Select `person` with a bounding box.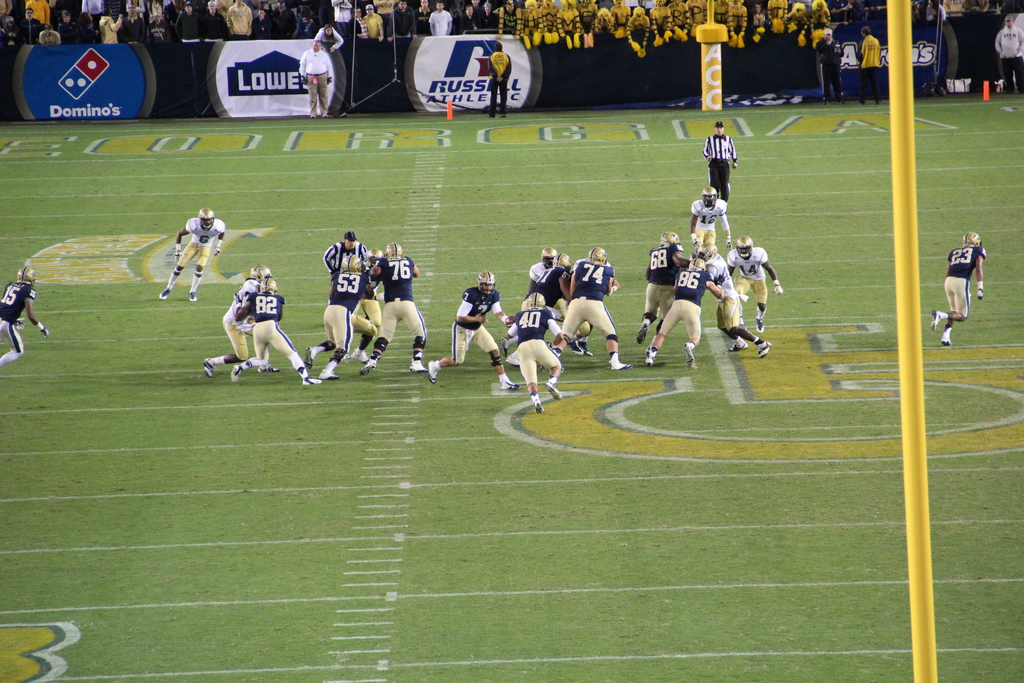
500, 308, 572, 422.
